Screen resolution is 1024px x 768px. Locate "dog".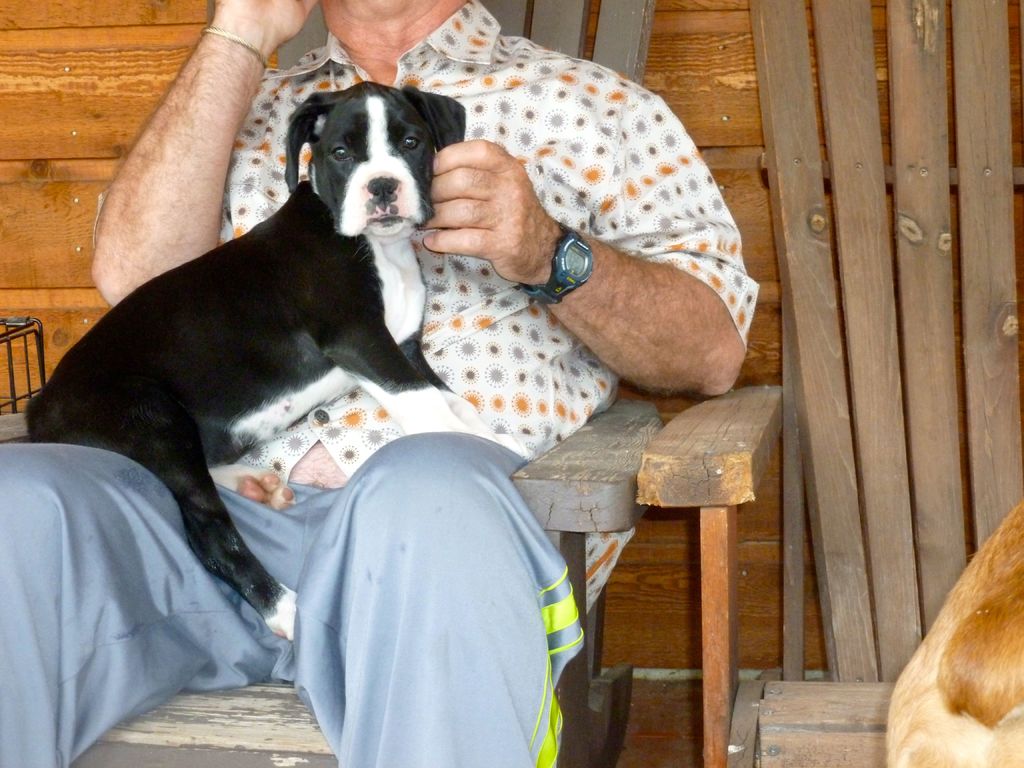
<box>0,83,529,638</box>.
